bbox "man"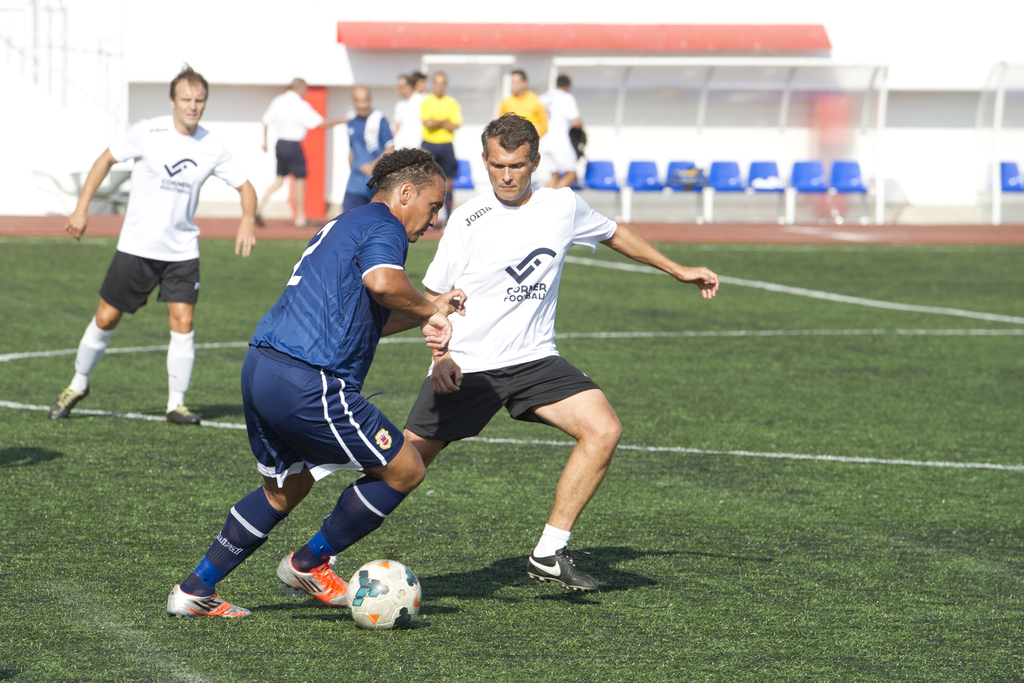
(x1=495, y1=65, x2=544, y2=135)
